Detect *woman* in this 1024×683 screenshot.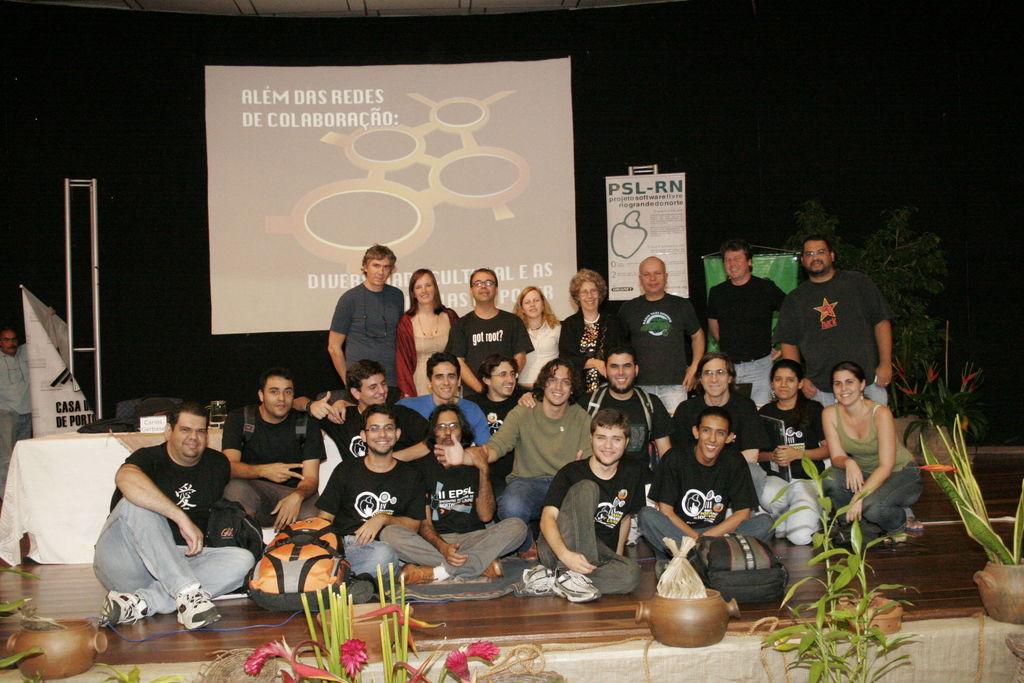
Detection: select_region(402, 269, 463, 398).
